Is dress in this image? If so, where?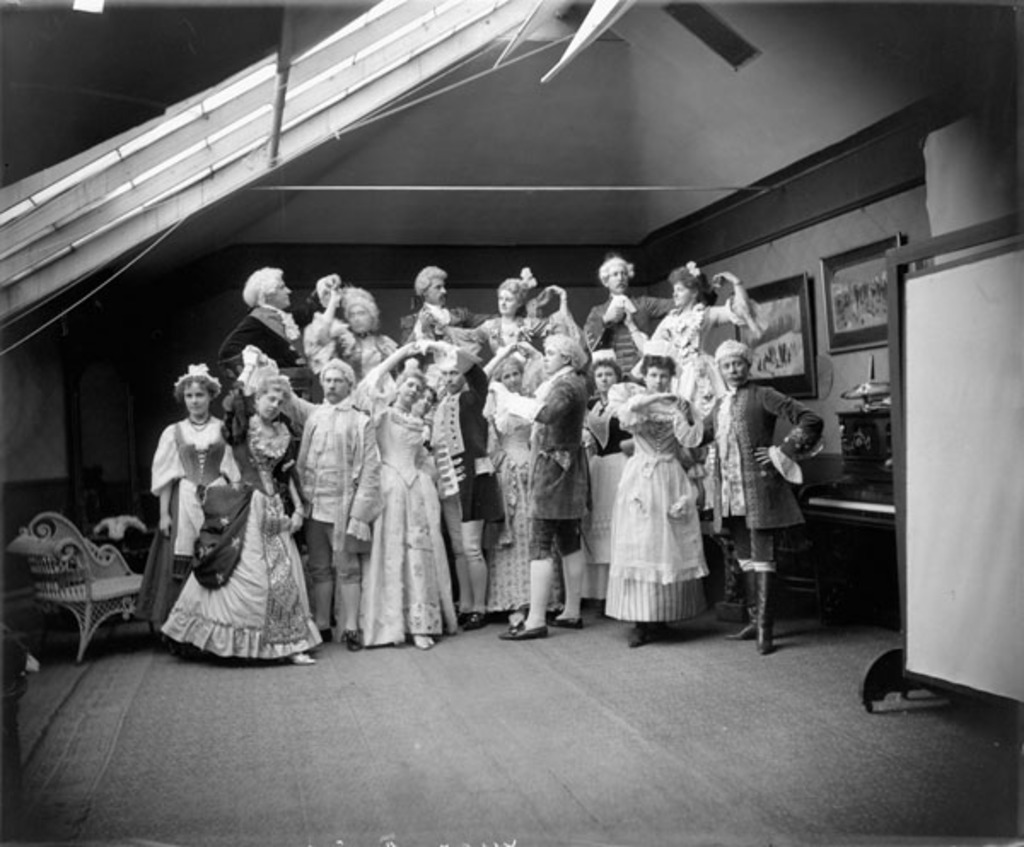
Yes, at (601,406,720,630).
